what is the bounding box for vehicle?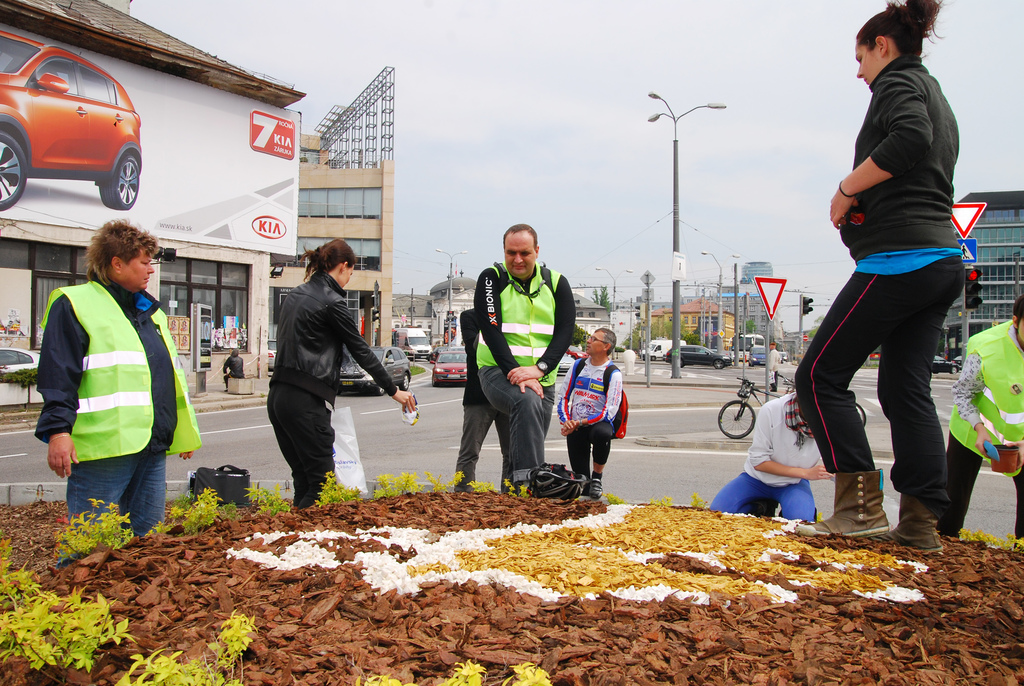
left=339, top=343, right=413, bottom=393.
